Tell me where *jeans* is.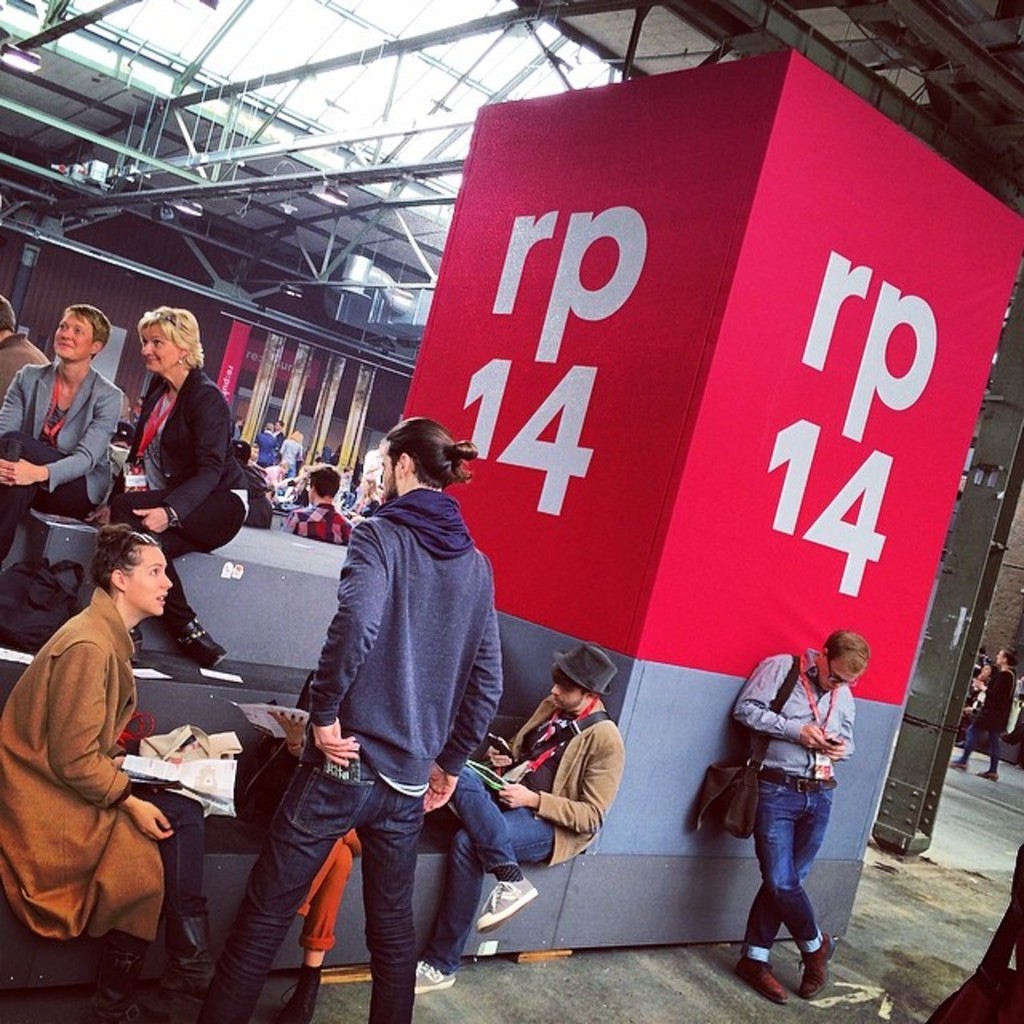
*jeans* is at 414 765 557 976.
